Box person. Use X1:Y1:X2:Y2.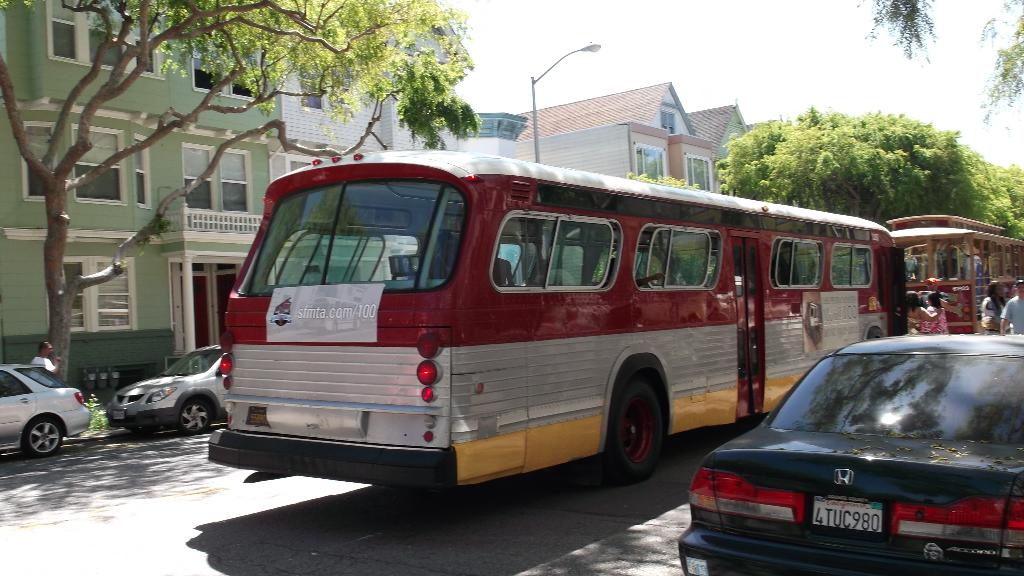
902:289:942:344.
